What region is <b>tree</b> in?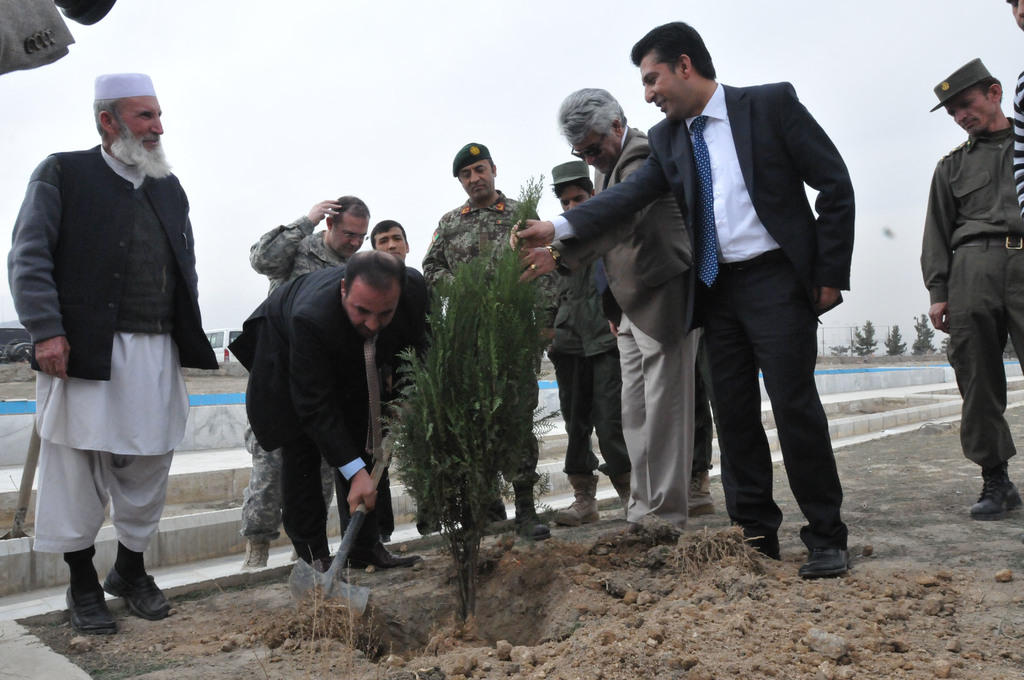
locate(883, 313, 905, 357).
